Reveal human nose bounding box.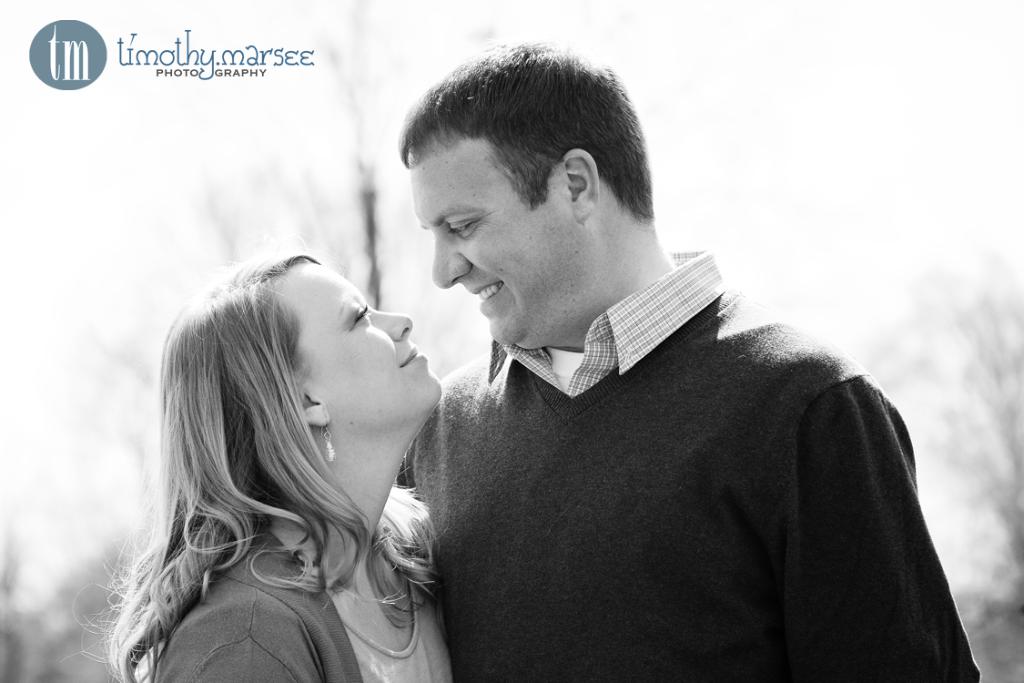
Revealed: 367,308,415,341.
